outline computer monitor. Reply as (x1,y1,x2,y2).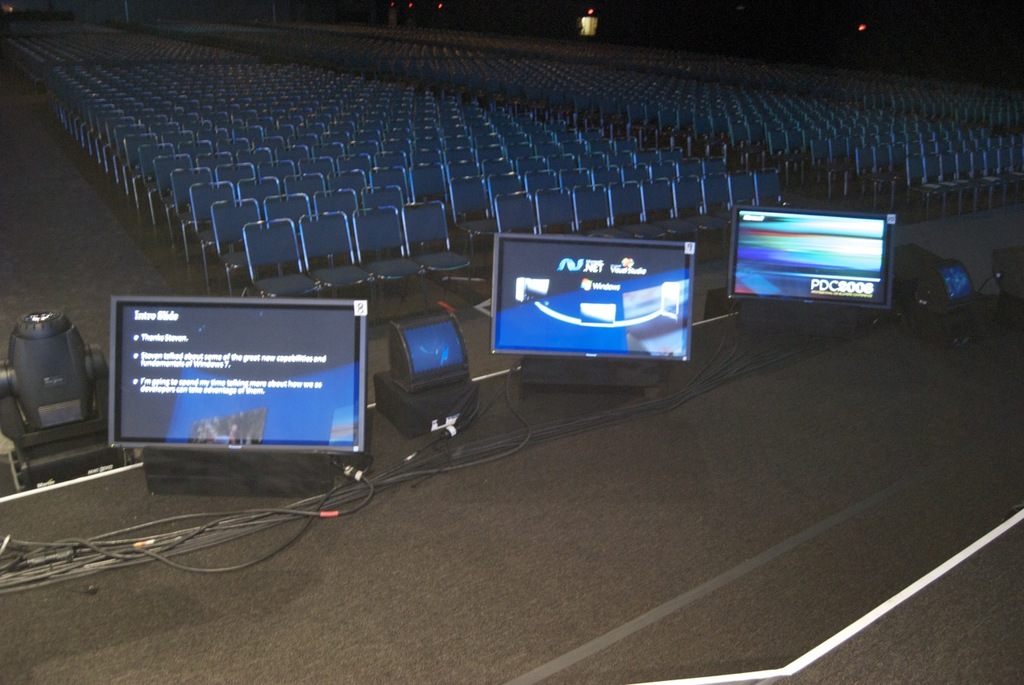
(494,233,694,371).
